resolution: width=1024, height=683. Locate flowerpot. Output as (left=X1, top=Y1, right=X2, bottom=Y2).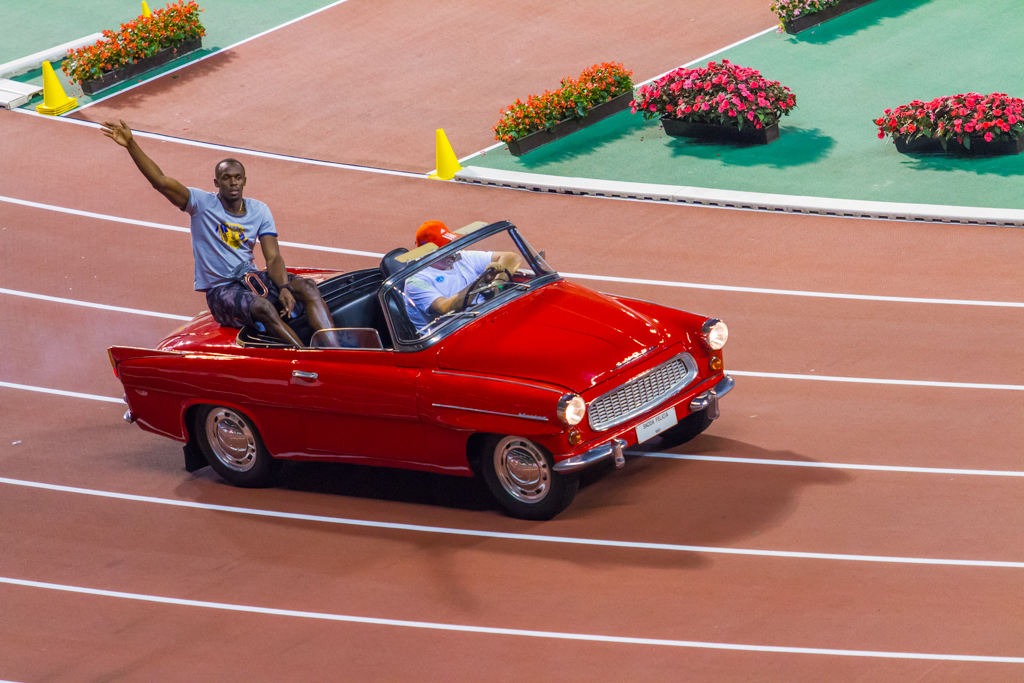
(left=658, top=114, right=779, bottom=135).
